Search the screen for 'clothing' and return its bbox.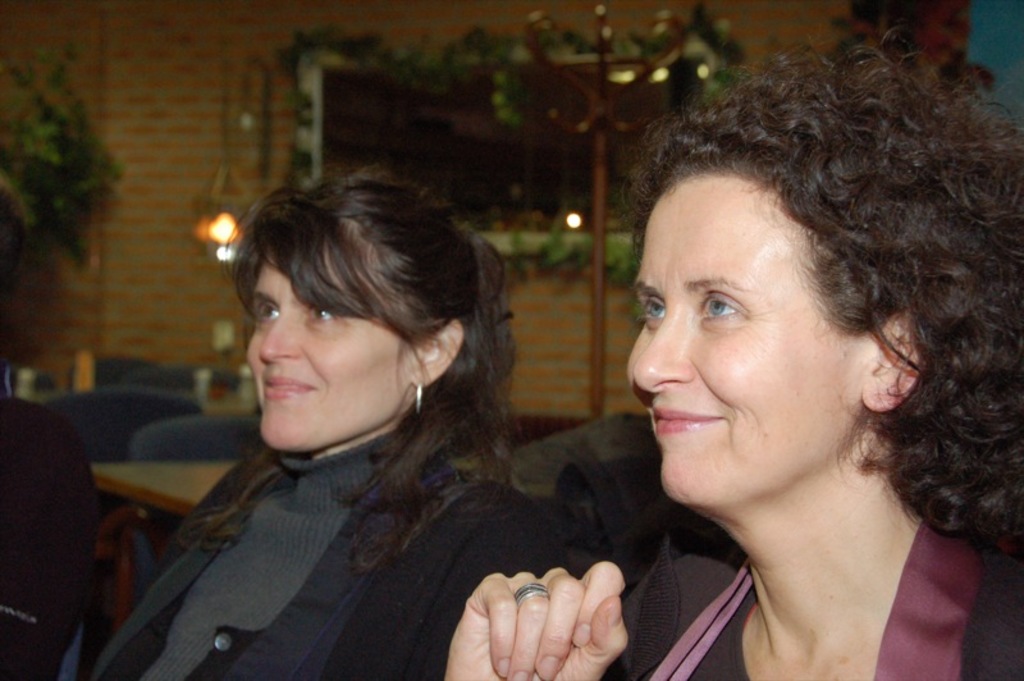
Found: rect(594, 502, 1023, 680).
